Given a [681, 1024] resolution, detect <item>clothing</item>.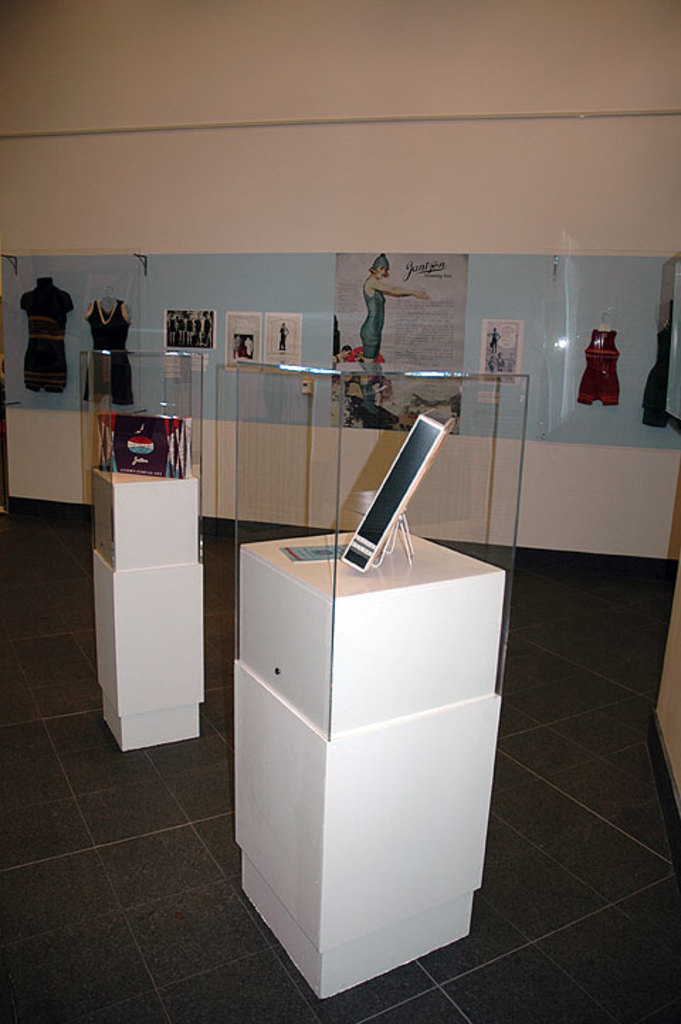
region(643, 306, 675, 425).
